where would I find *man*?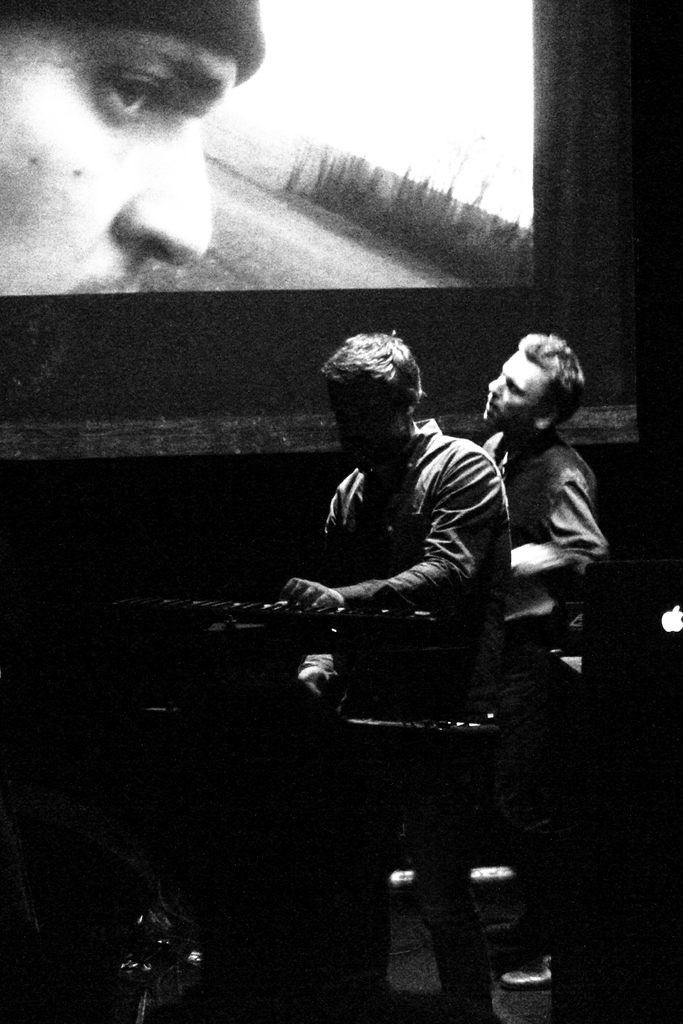
At [476, 330, 611, 680].
